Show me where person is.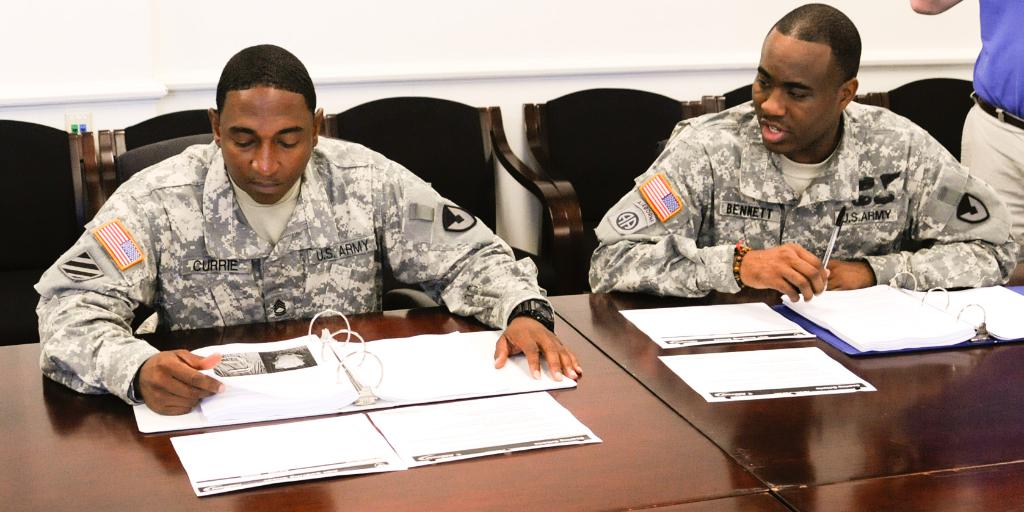
person is at {"left": 30, "top": 42, "right": 590, "bottom": 425}.
